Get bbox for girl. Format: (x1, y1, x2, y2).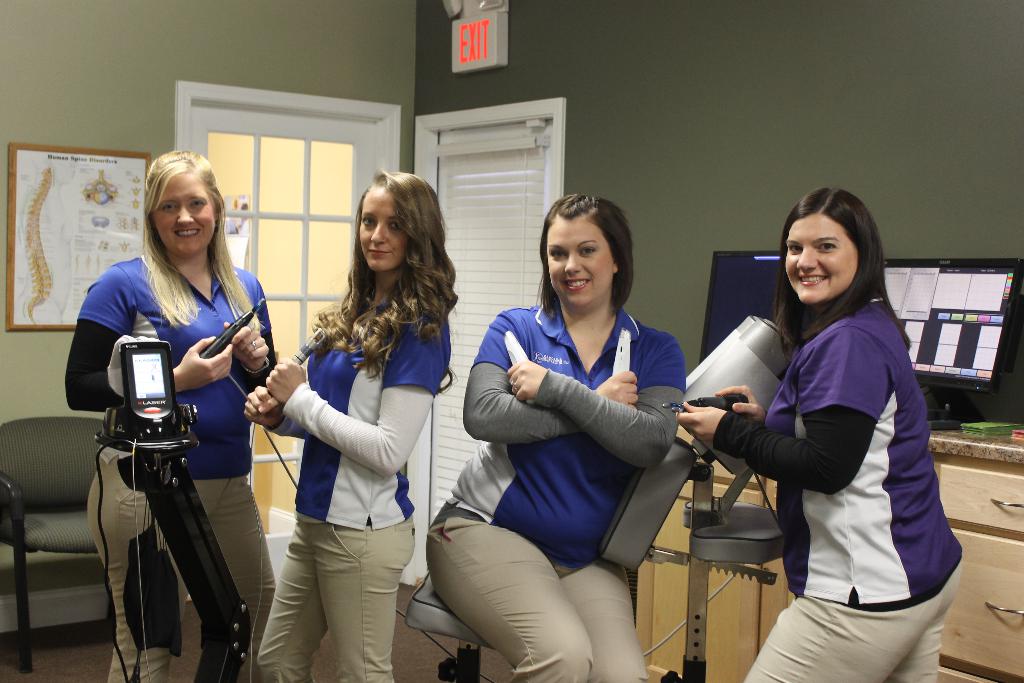
(676, 191, 960, 682).
